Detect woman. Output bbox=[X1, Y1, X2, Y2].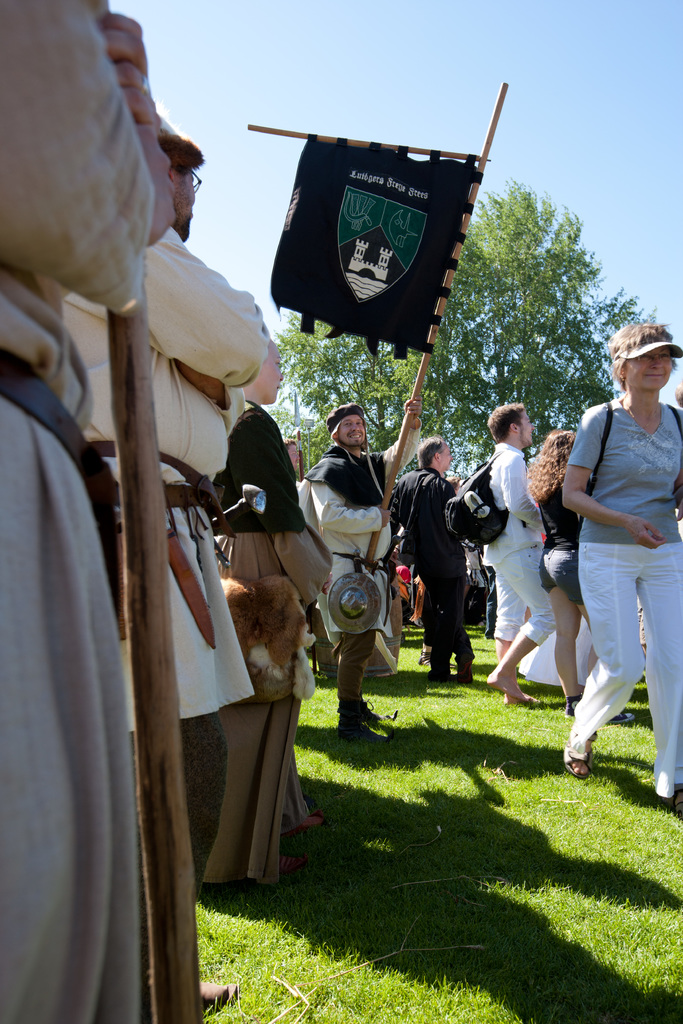
bbox=[556, 314, 682, 814].
